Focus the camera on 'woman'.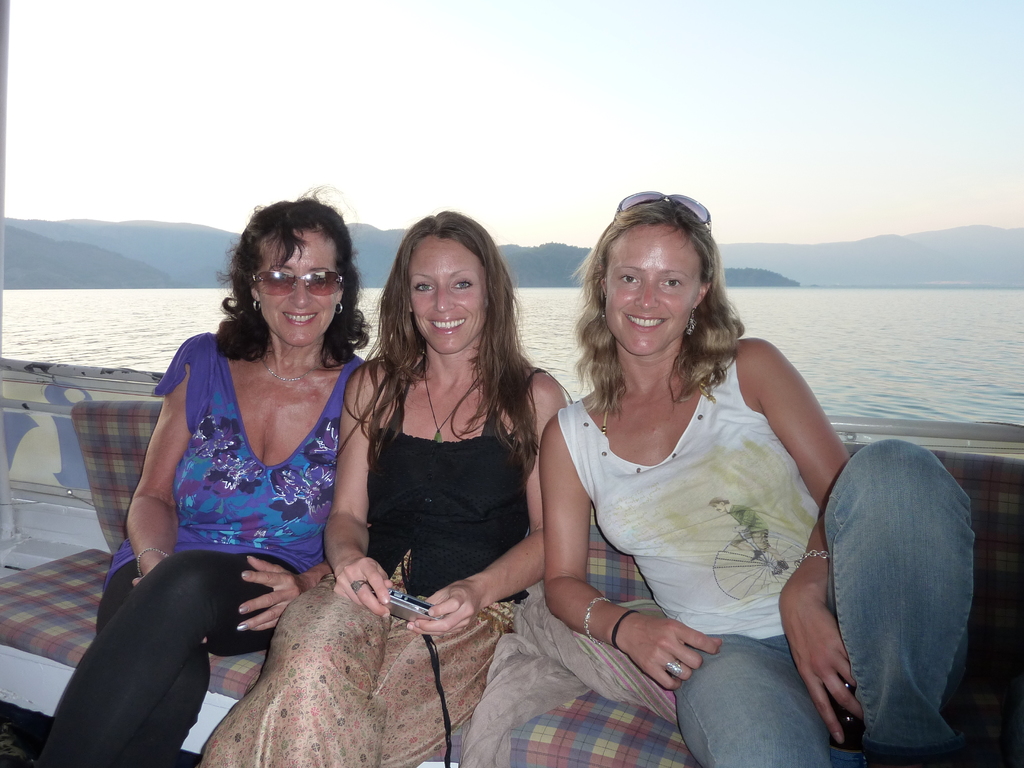
Focus region: 538/198/975/767.
